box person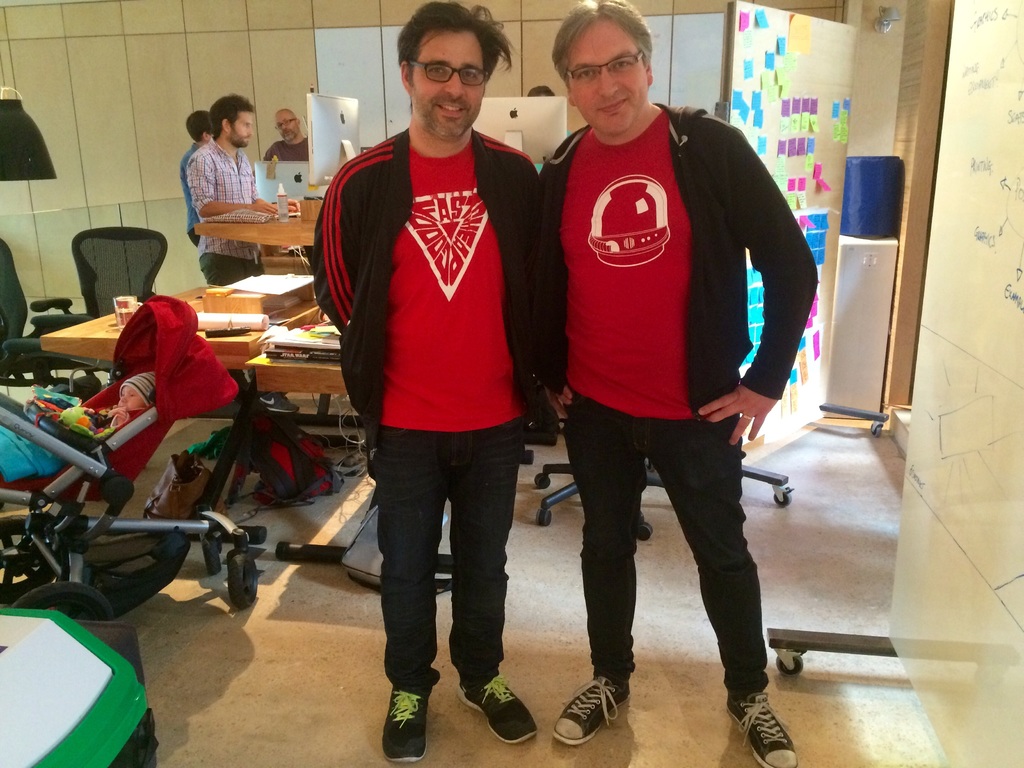
crop(260, 104, 309, 160)
